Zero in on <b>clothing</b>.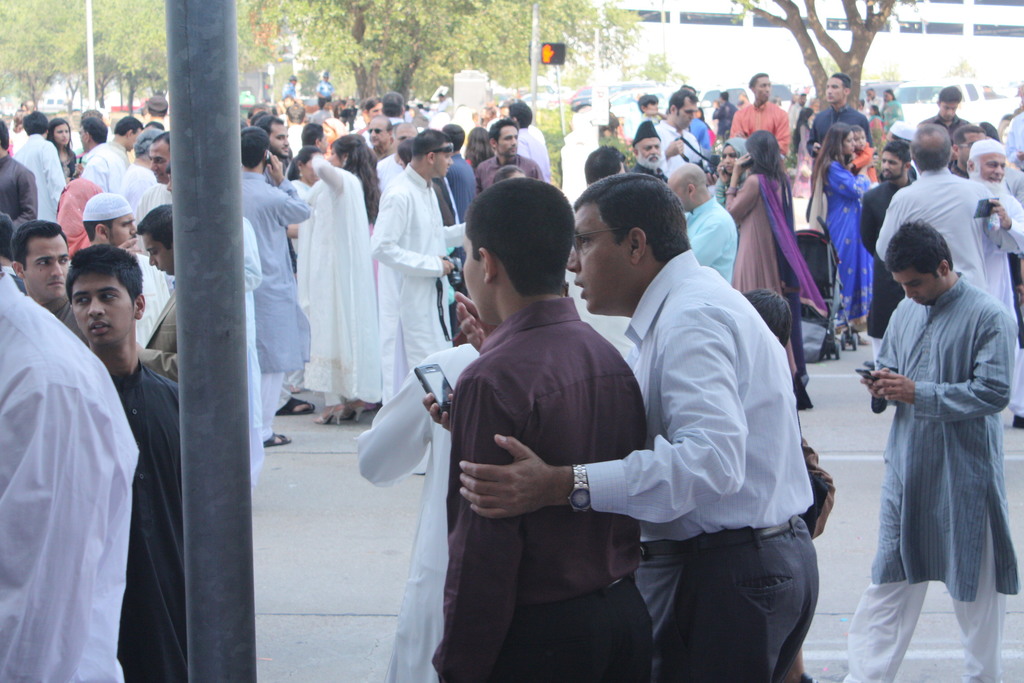
Zeroed in: 83,145,128,190.
